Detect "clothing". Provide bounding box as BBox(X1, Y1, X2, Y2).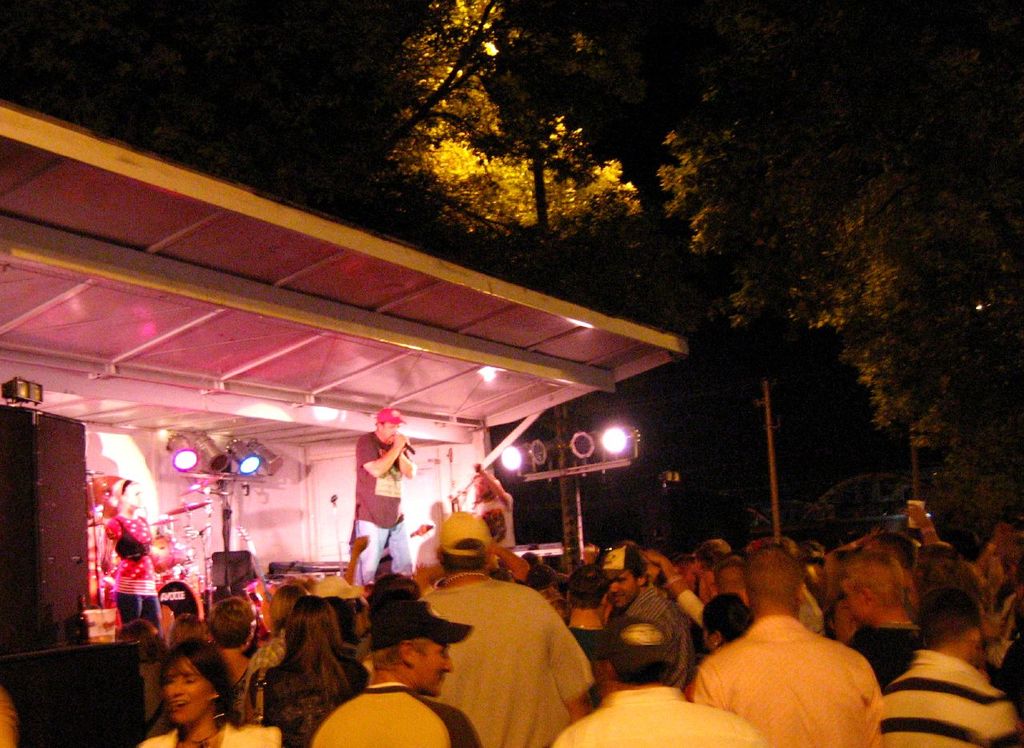
BBox(691, 611, 884, 747).
